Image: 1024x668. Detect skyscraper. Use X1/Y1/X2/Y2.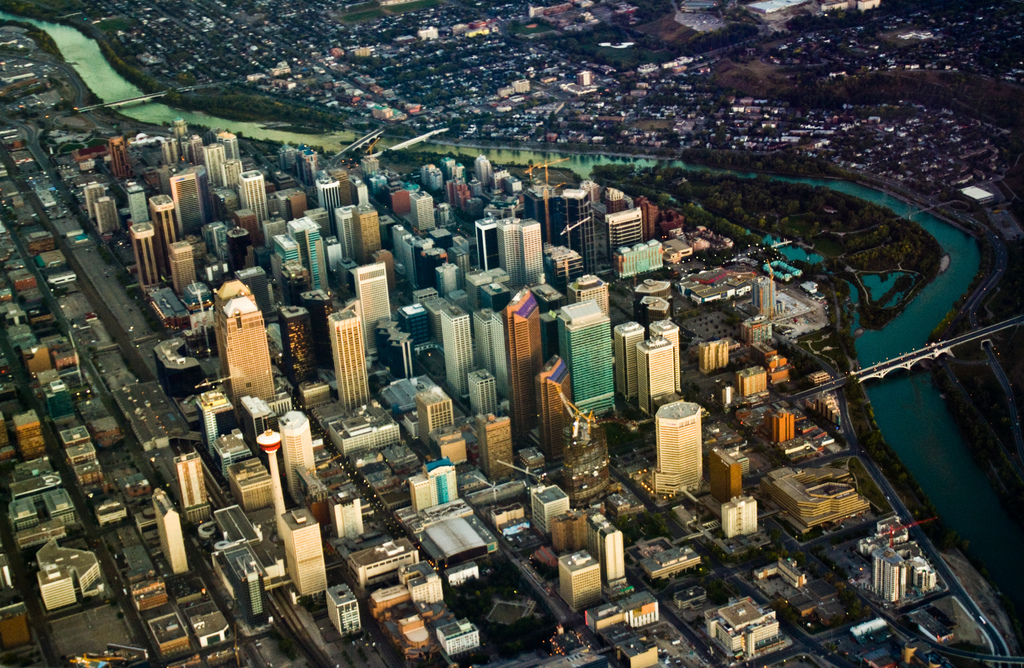
150/195/184/251.
